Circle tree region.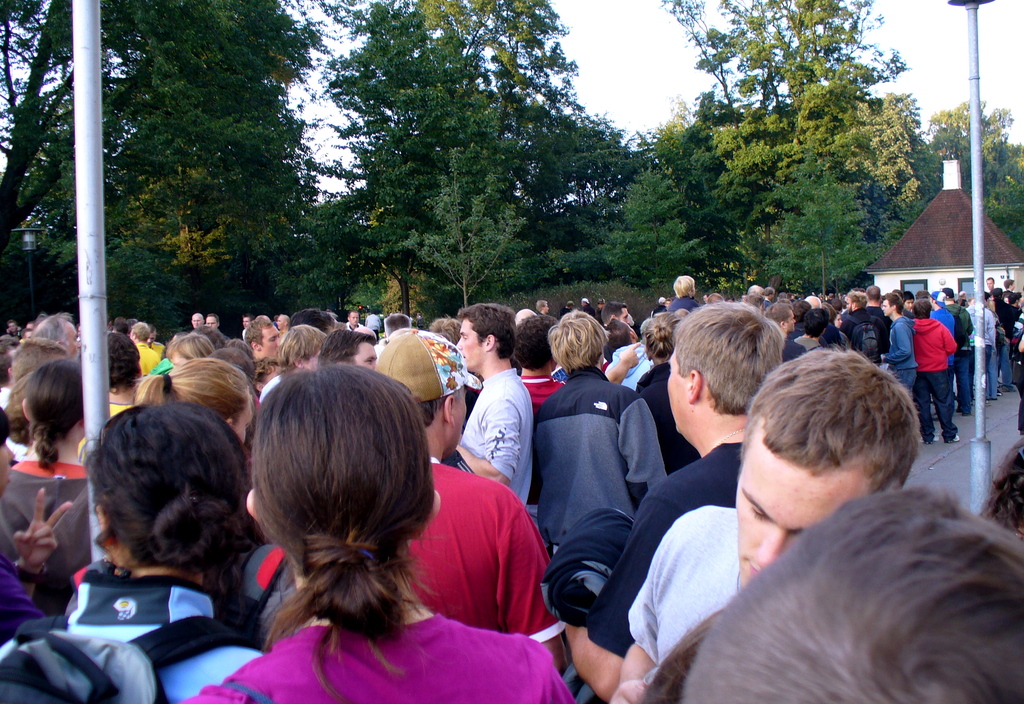
Region: <box>658,0,923,289</box>.
